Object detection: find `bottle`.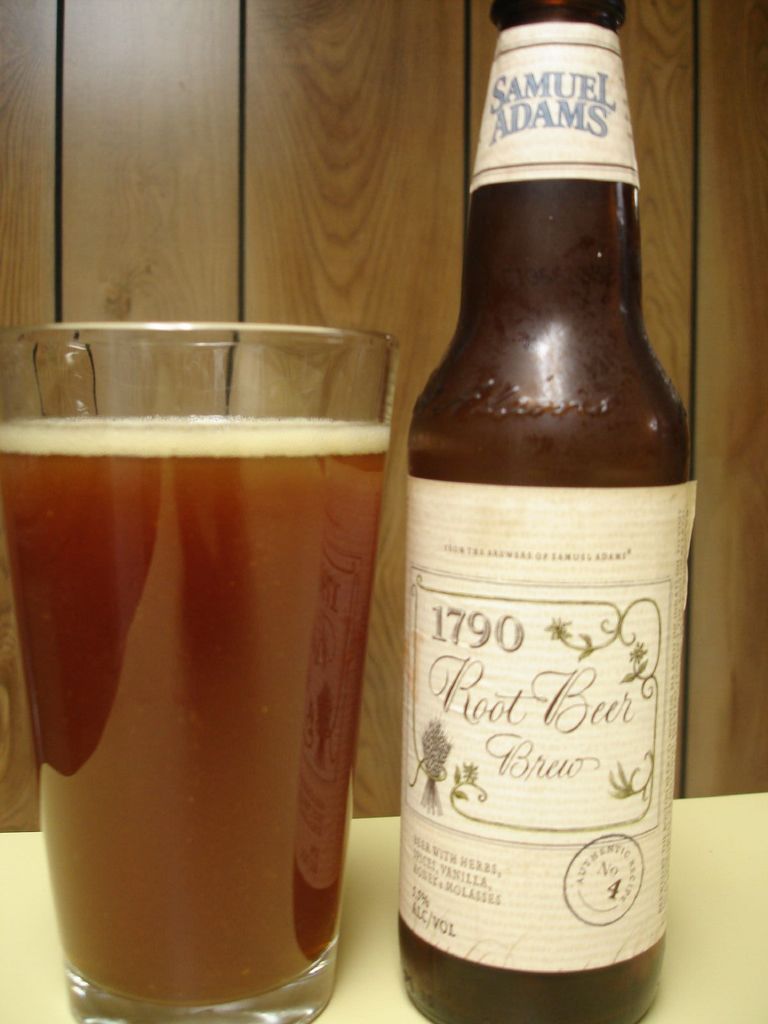
x1=407, y1=0, x2=697, y2=1023.
